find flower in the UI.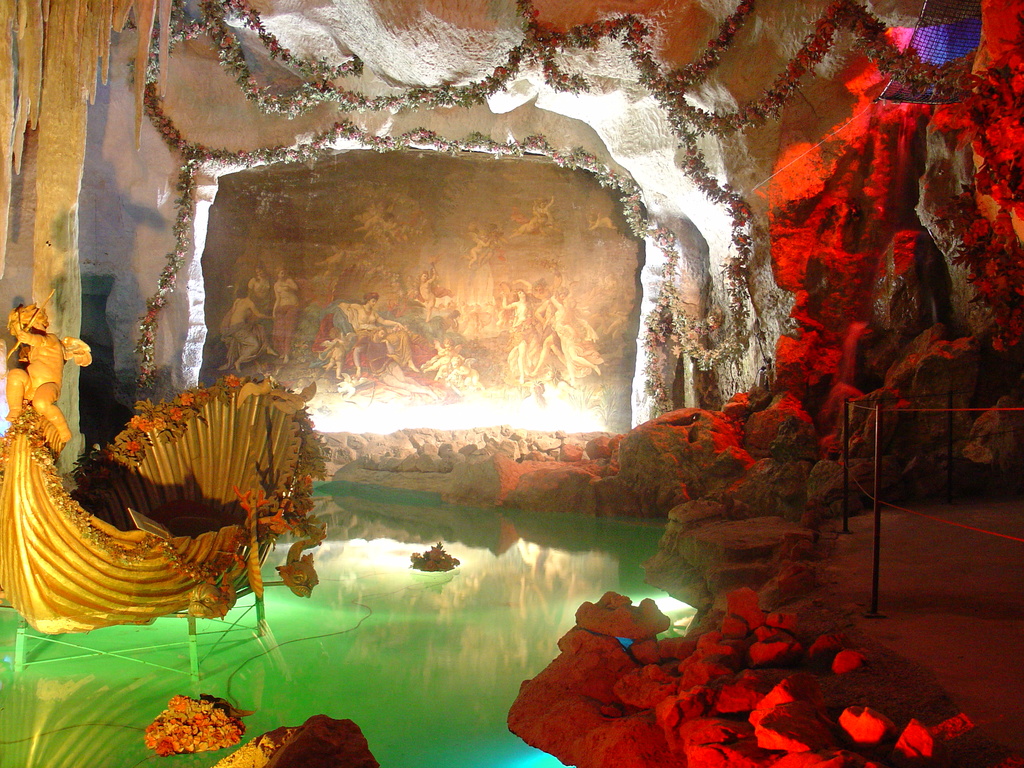
UI element at region(177, 387, 196, 403).
